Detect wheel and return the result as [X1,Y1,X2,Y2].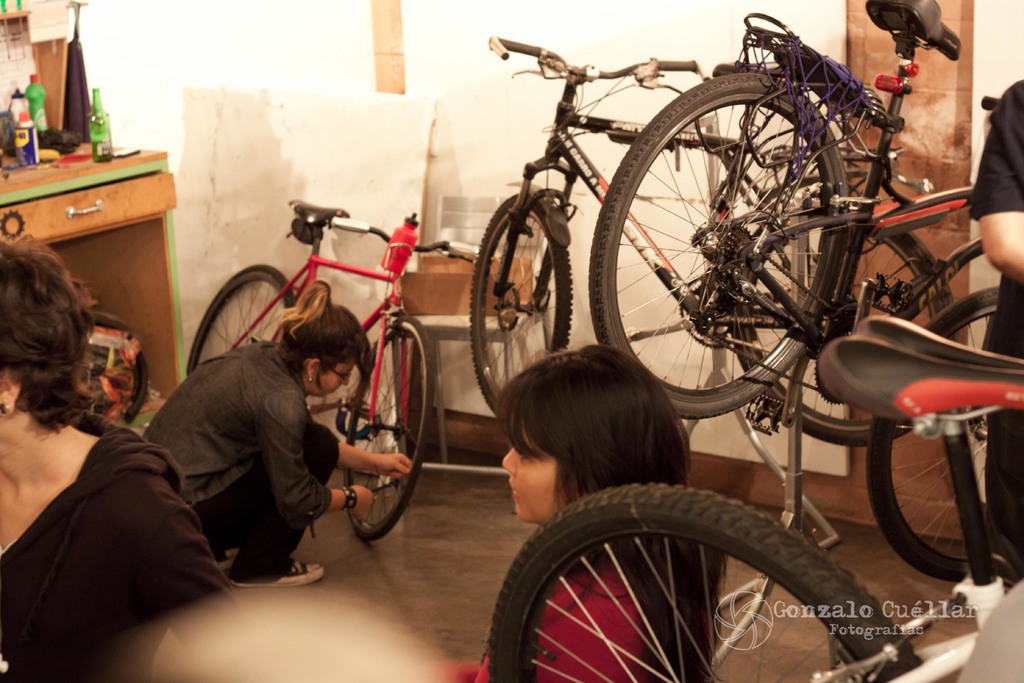
[732,205,962,450].
